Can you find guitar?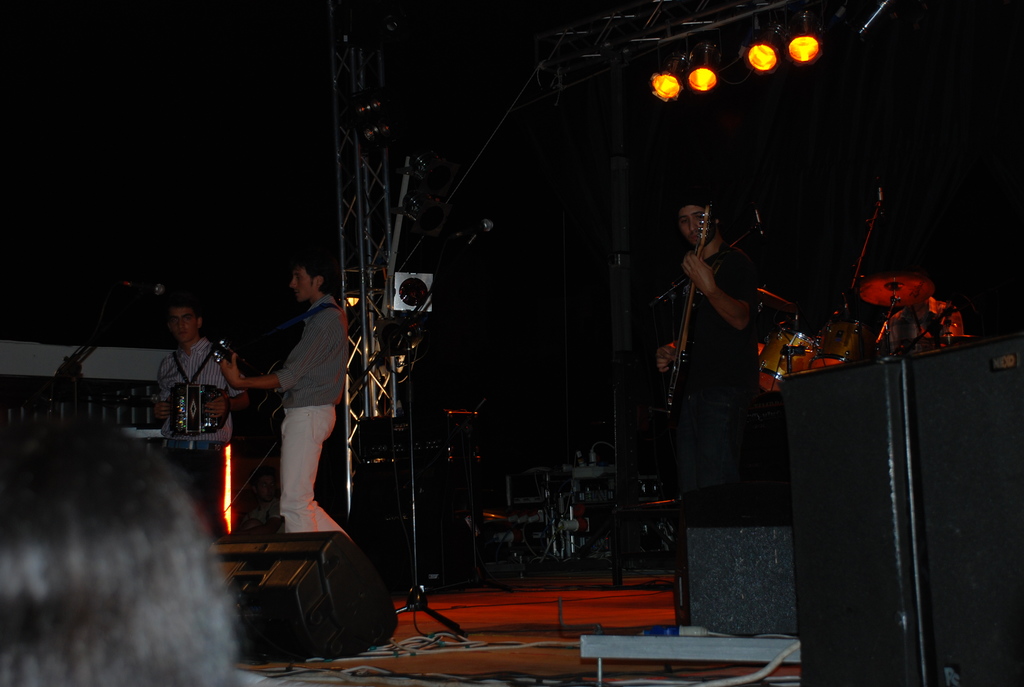
Yes, bounding box: [653, 191, 721, 424].
